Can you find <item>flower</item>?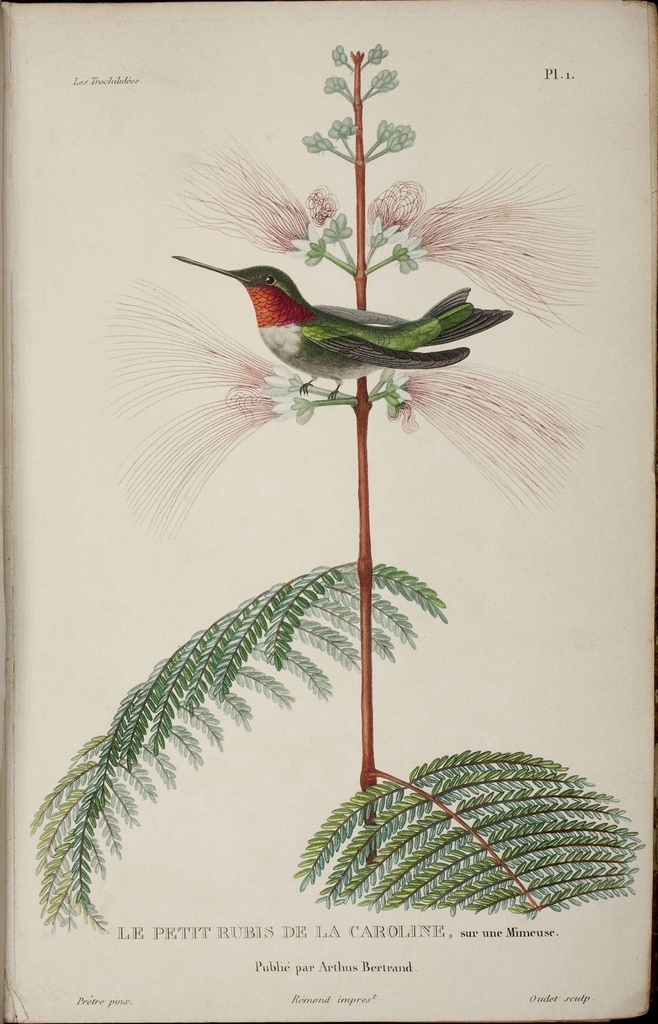
Yes, bounding box: select_region(119, 393, 300, 529).
